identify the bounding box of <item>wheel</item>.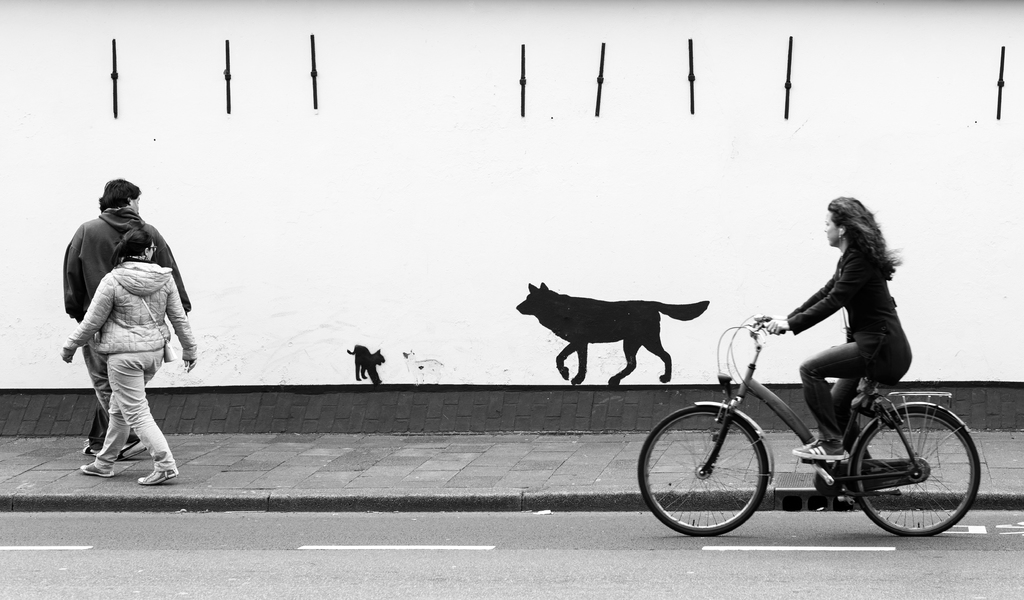
crop(635, 407, 766, 536).
